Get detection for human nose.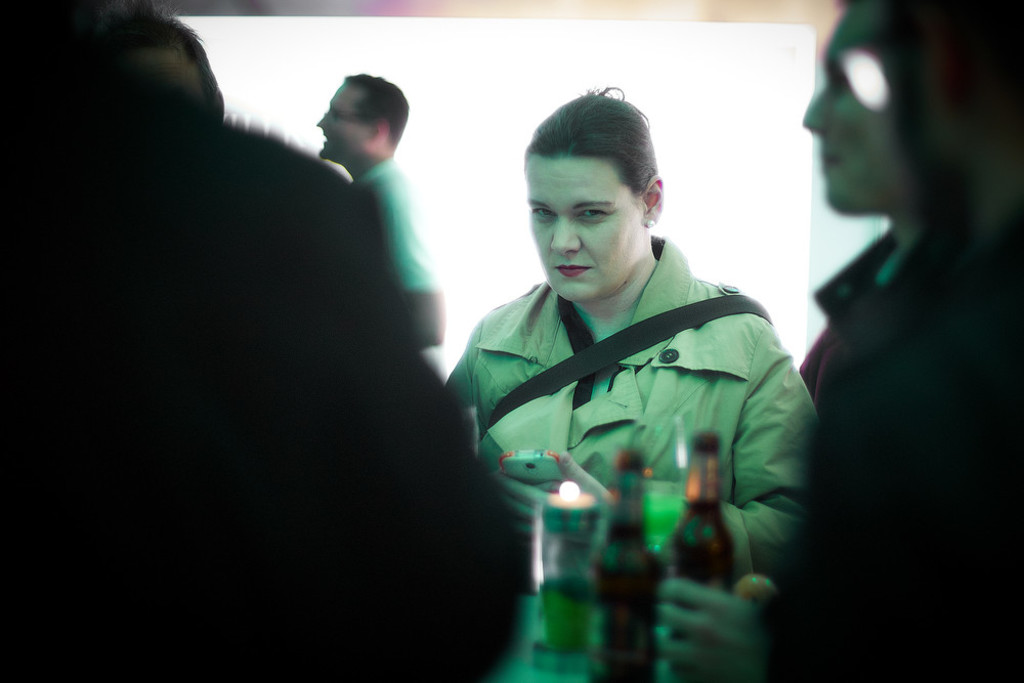
Detection: (804, 95, 819, 134).
